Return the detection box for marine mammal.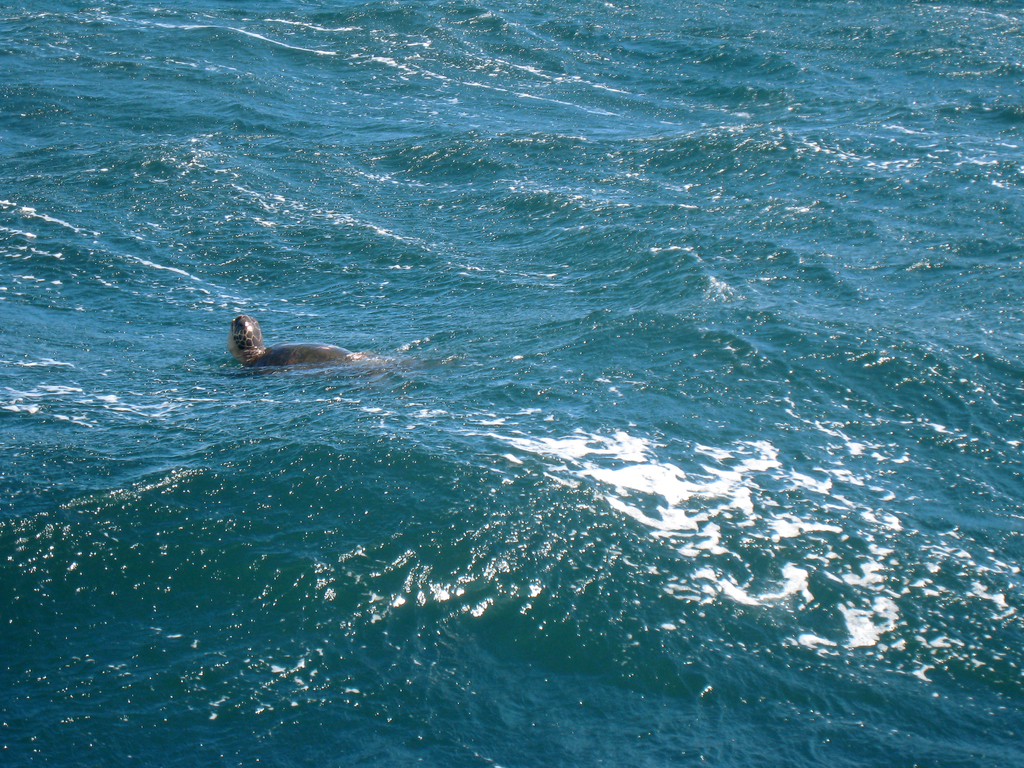
[left=213, top=308, right=390, bottom=388].
